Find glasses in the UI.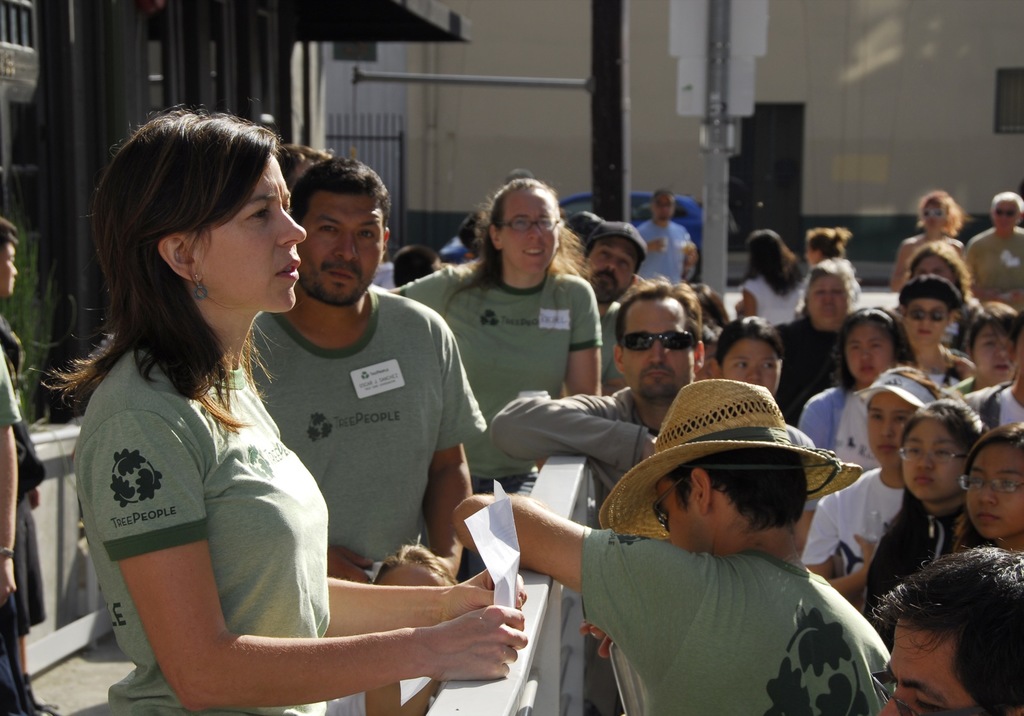
UI element at {"left": 498, "top": 213, "right": 562, "bottom": 231}.
